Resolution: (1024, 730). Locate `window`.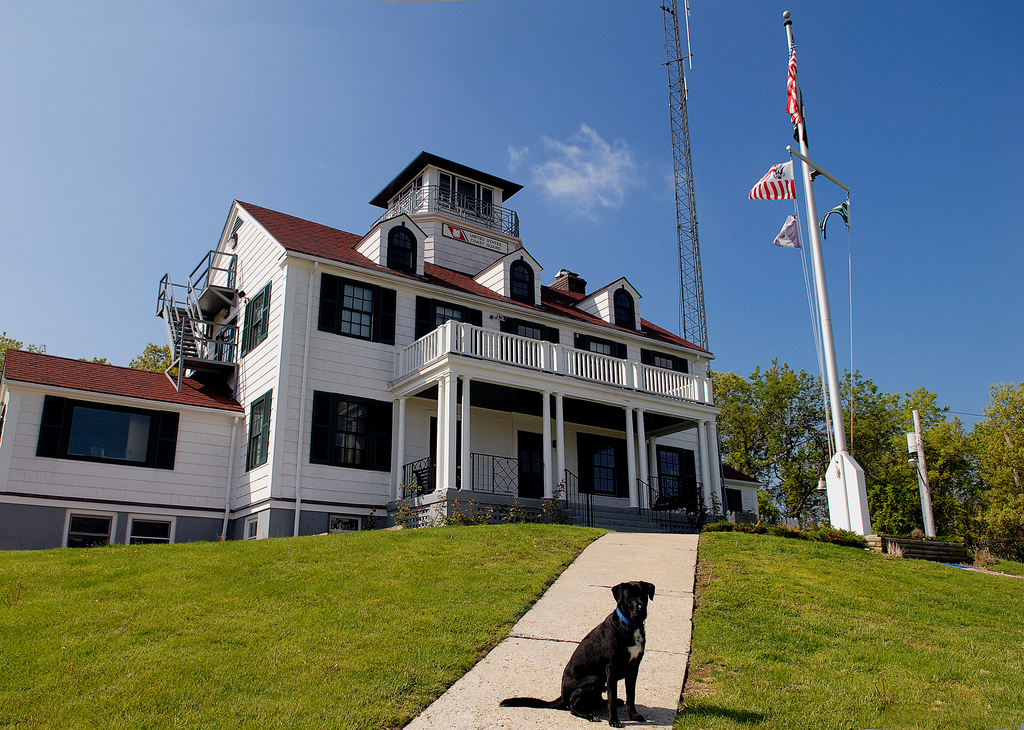
{"x1": 614, "y1": 287, "x2": 639, "y2": 329}.
